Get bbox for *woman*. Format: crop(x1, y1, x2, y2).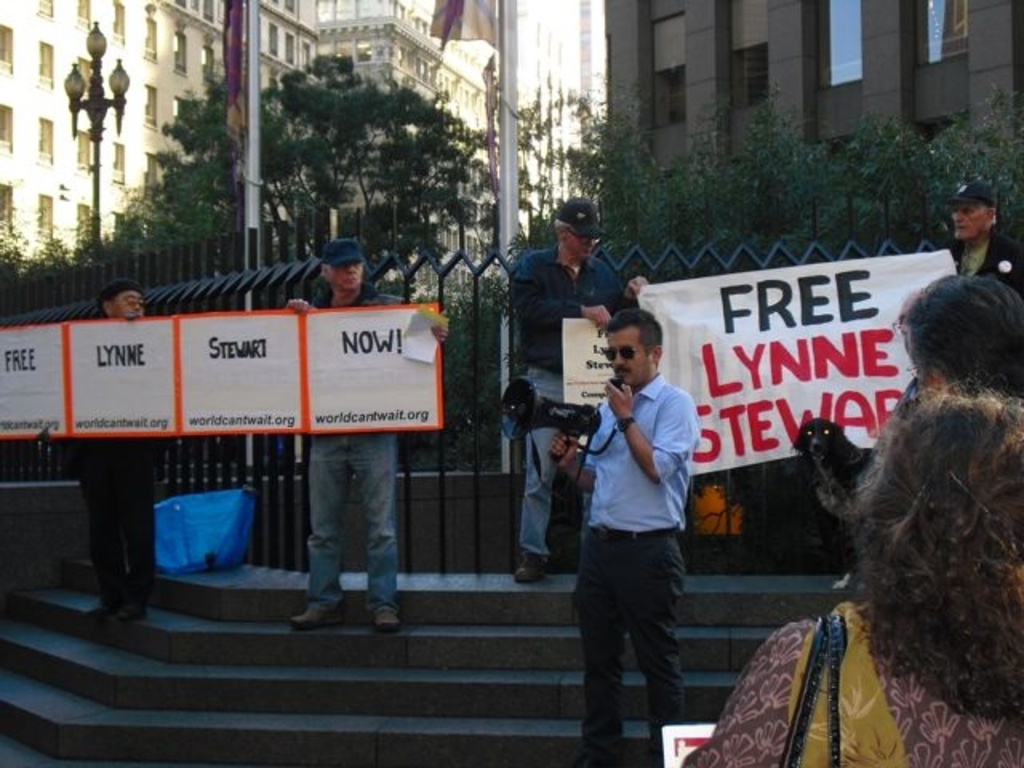
crop(683, 371, 1022, 766).
